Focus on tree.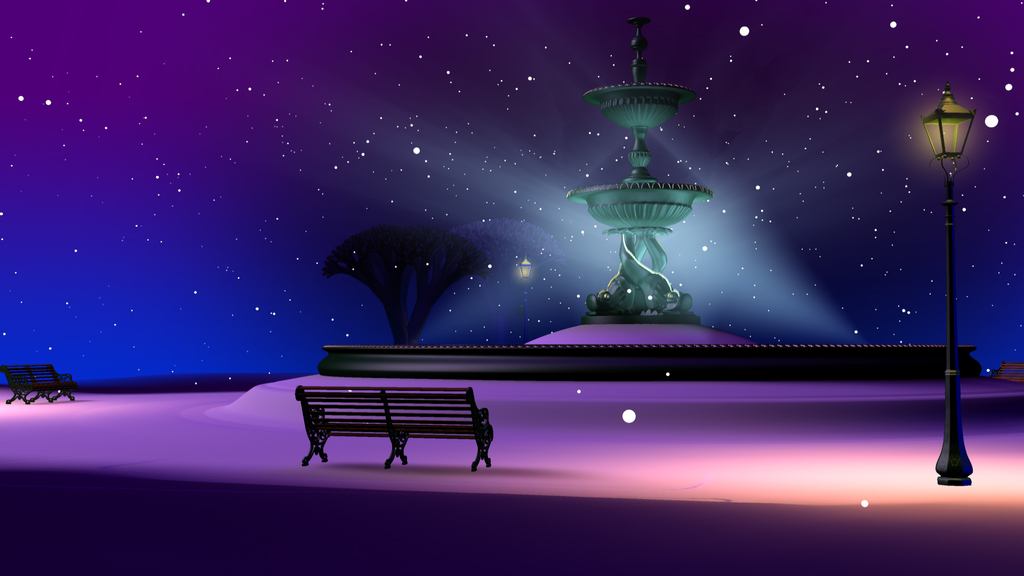
Focused at Rect(320, 221, 481, 346).
